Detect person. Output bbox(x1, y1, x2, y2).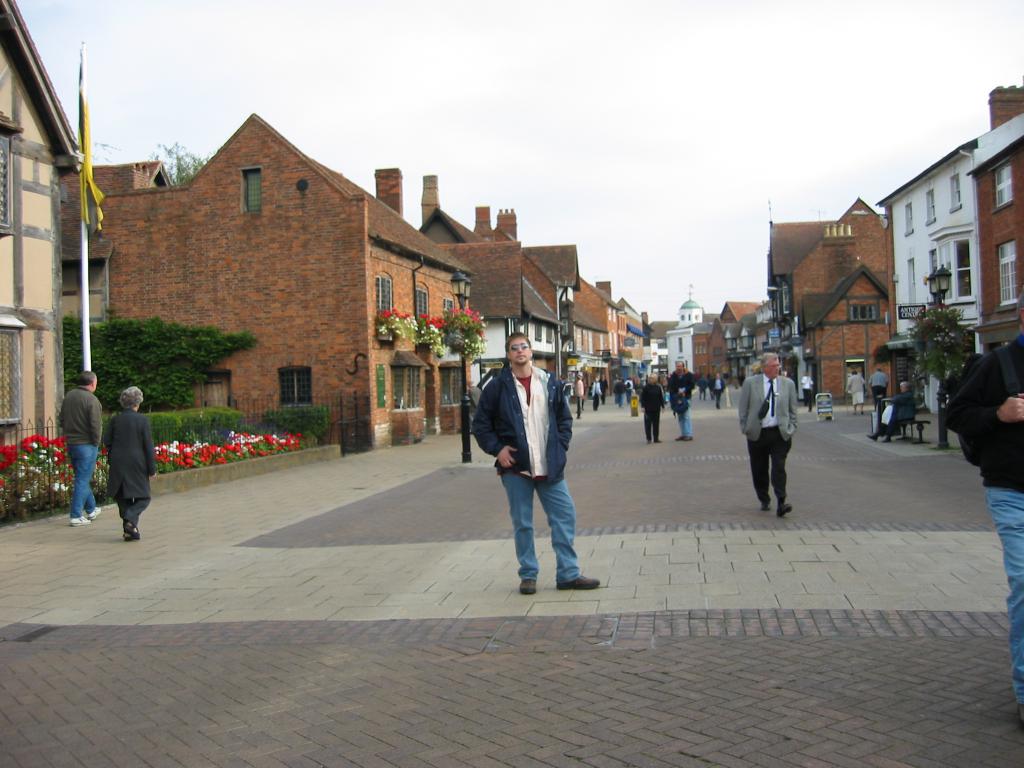
bbox(58, 368, 112, 524).
